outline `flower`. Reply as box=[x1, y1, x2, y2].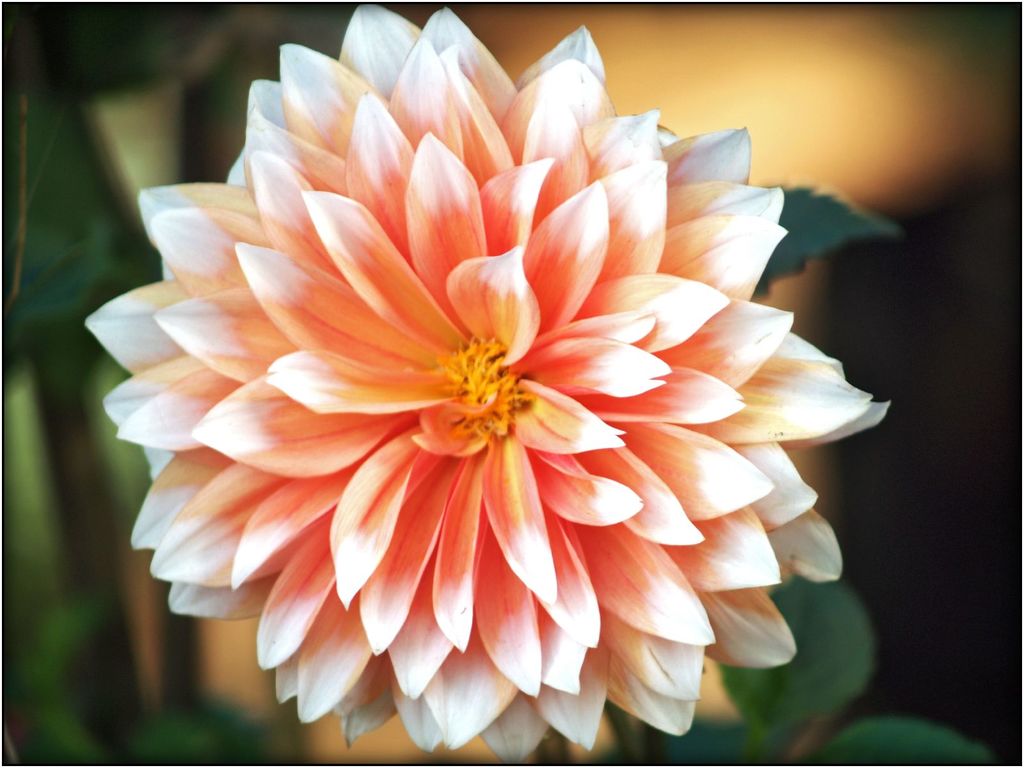
box=[86, 3, 890, 764].
